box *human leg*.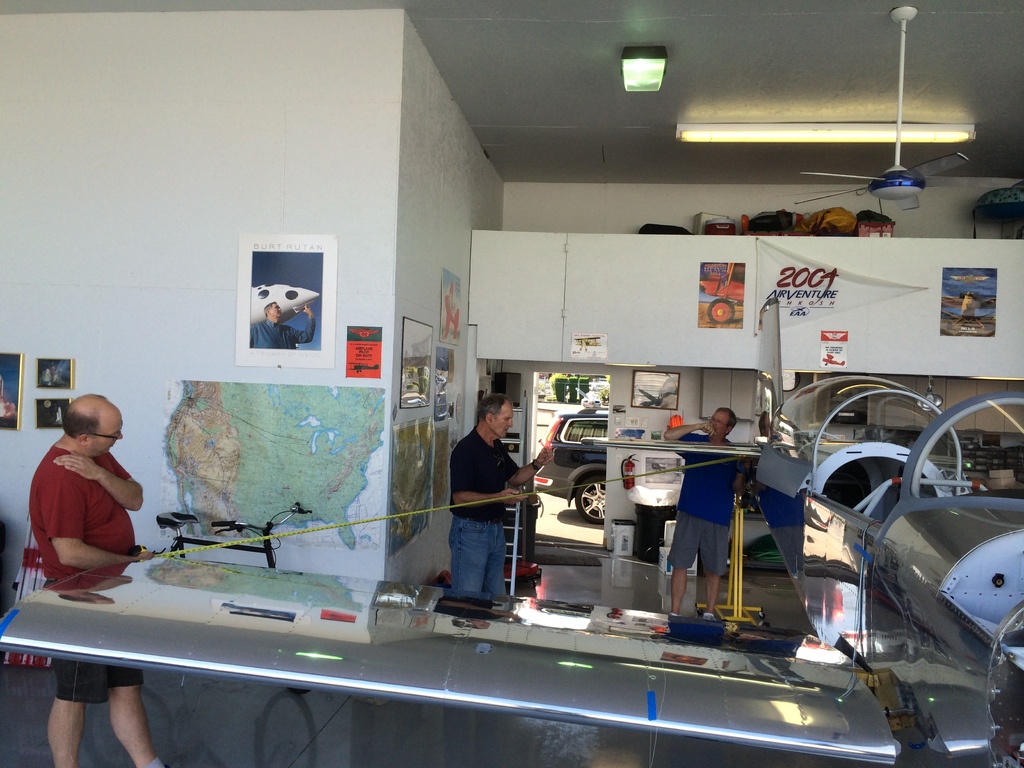
x1=673 y1=515 x2=692 y2=617.
